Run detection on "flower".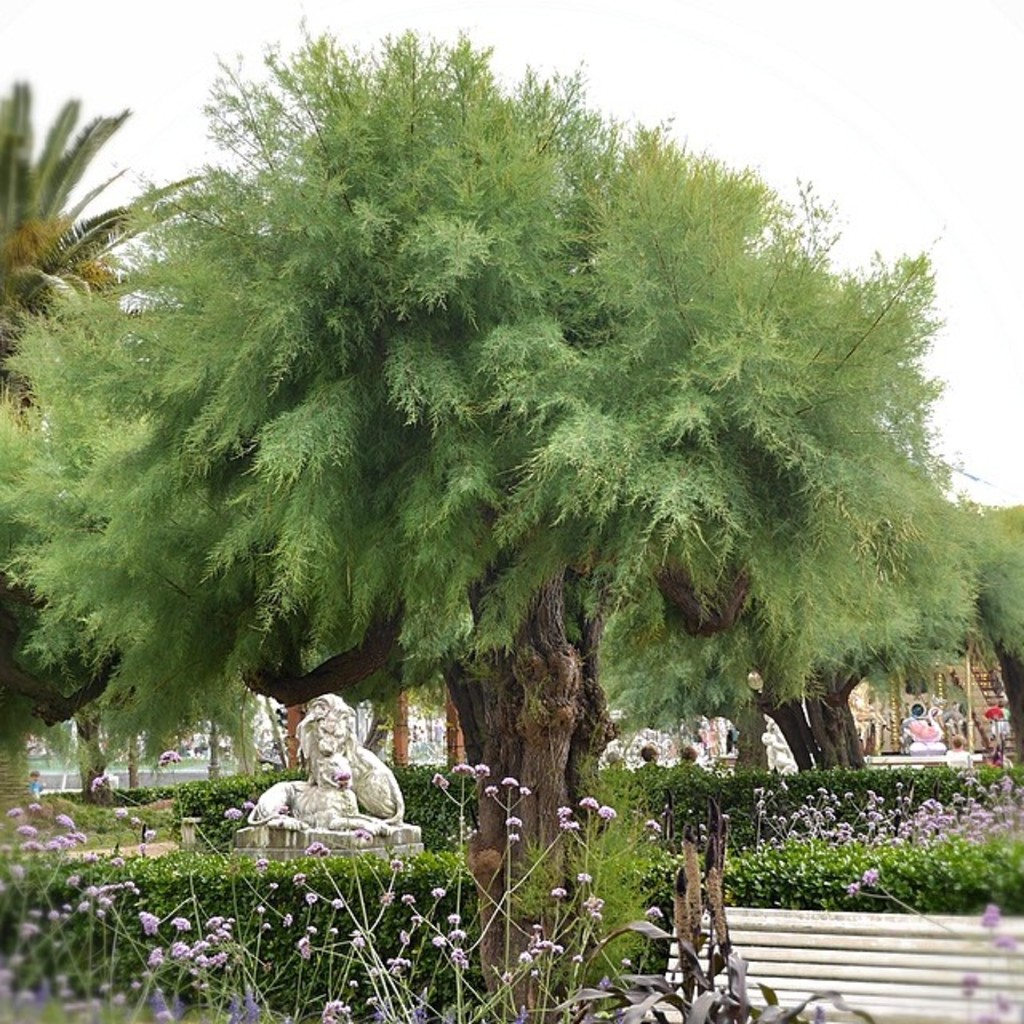
Result: [605,802,618,819].
